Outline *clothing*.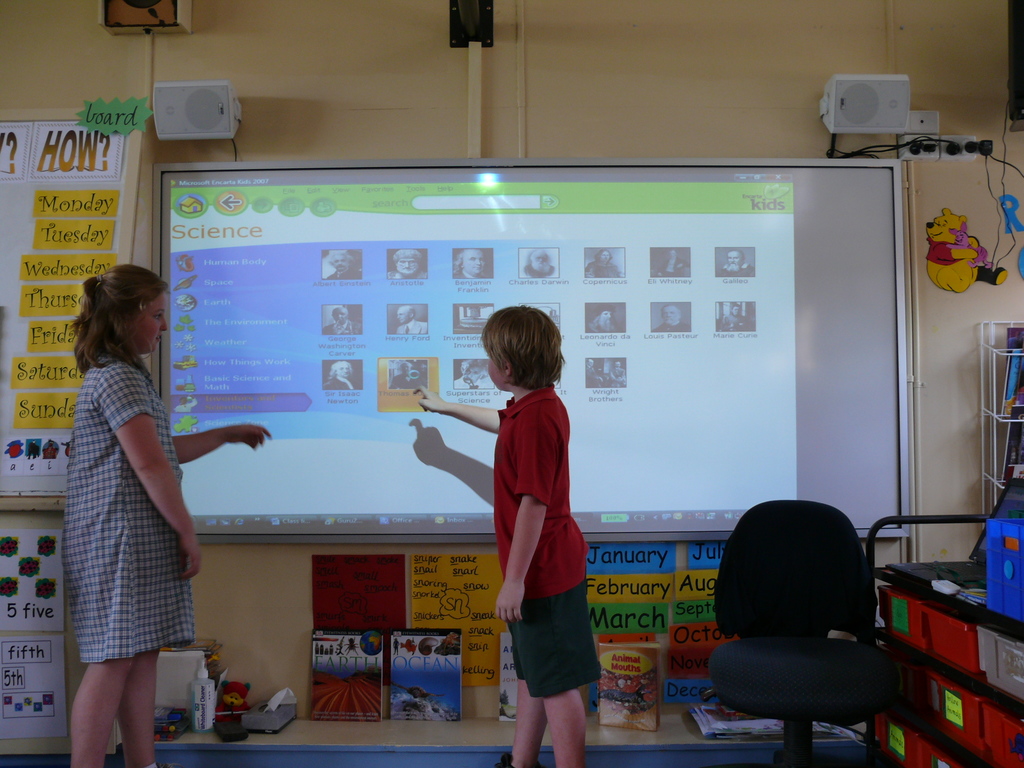
Outline: x1=326 y1=262 x2=367 y2=281.
